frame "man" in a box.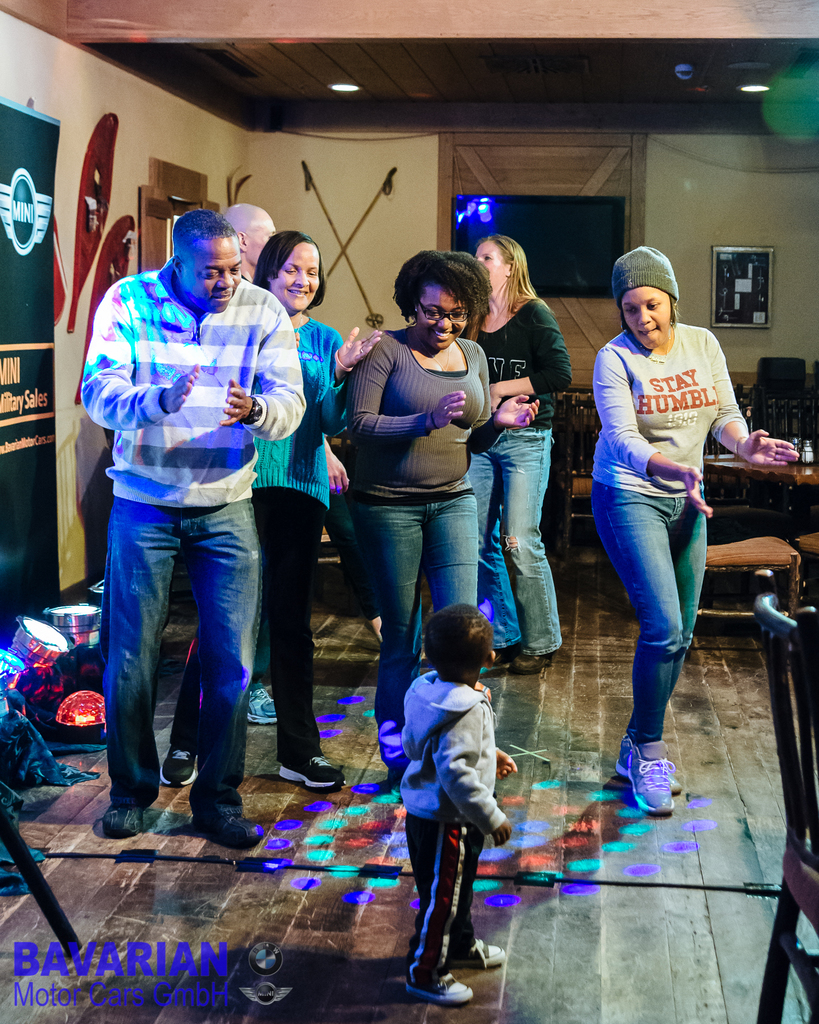
<box>89,195,306,845</box>.
